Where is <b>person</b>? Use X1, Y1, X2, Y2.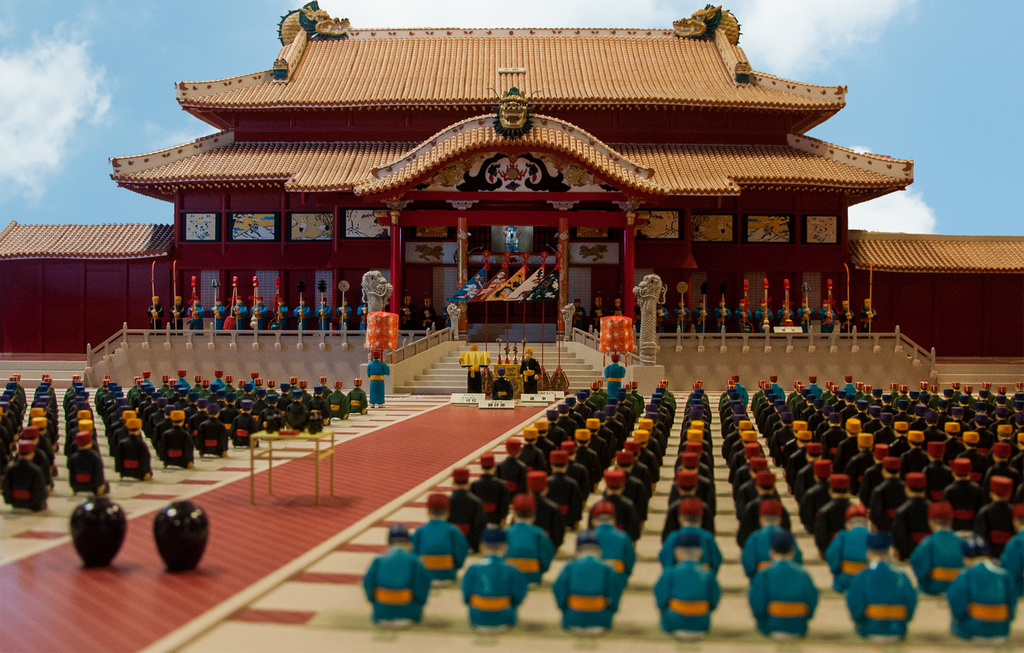
271, 300, 291, 329.
